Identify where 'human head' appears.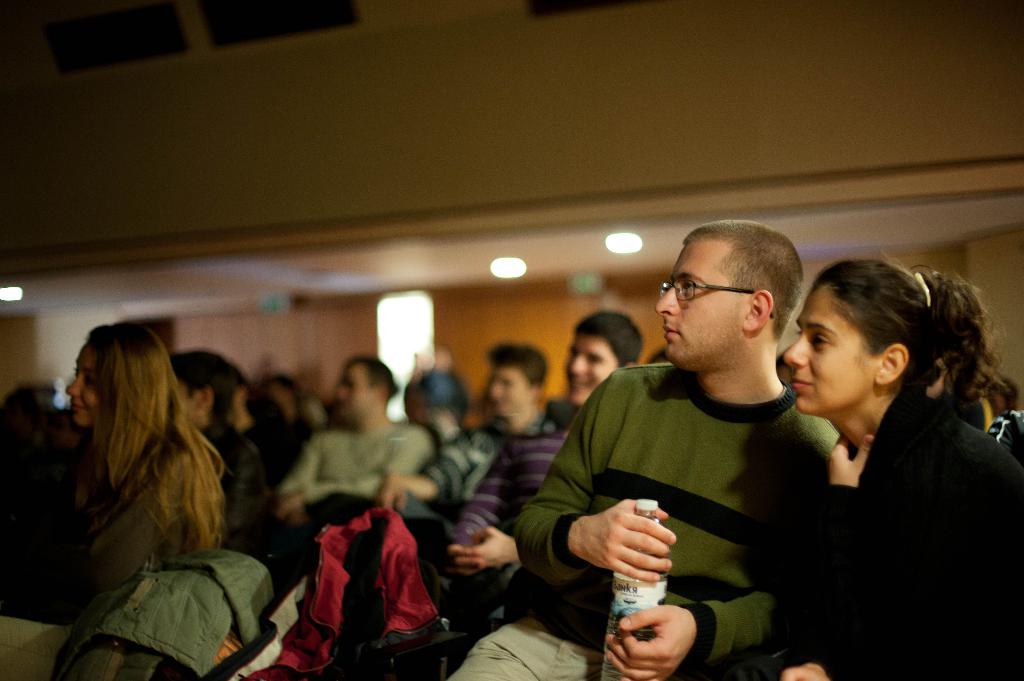
Appears at box=[563, 314, 643, 406].
